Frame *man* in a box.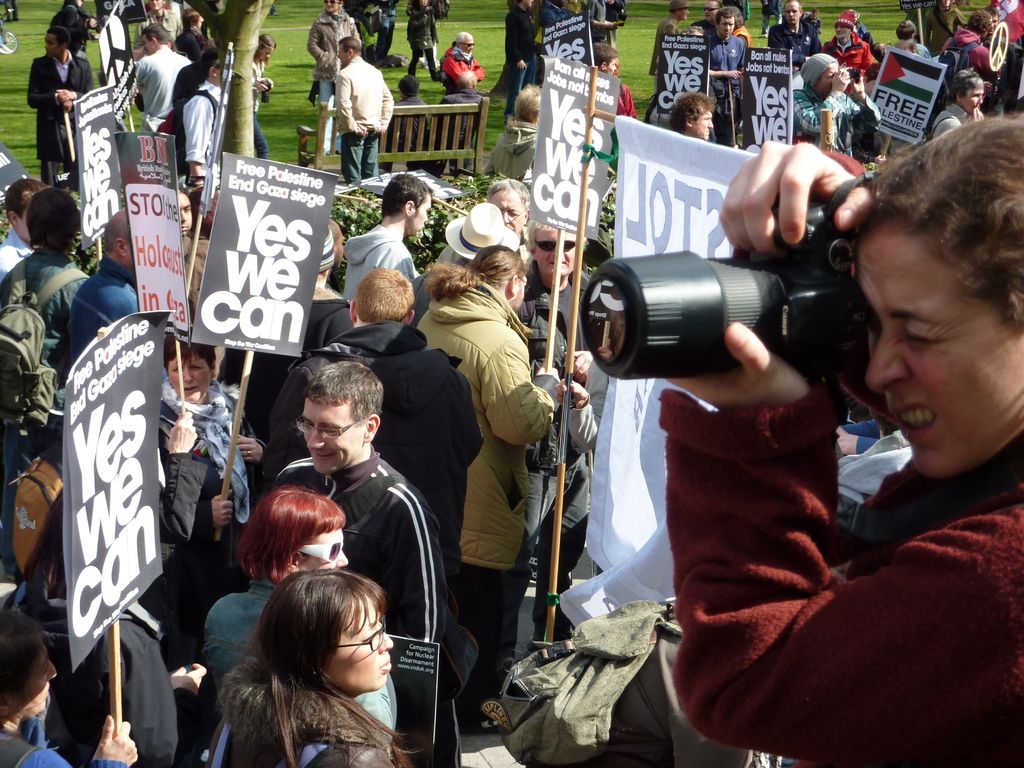
386, 71, 446, 175.
